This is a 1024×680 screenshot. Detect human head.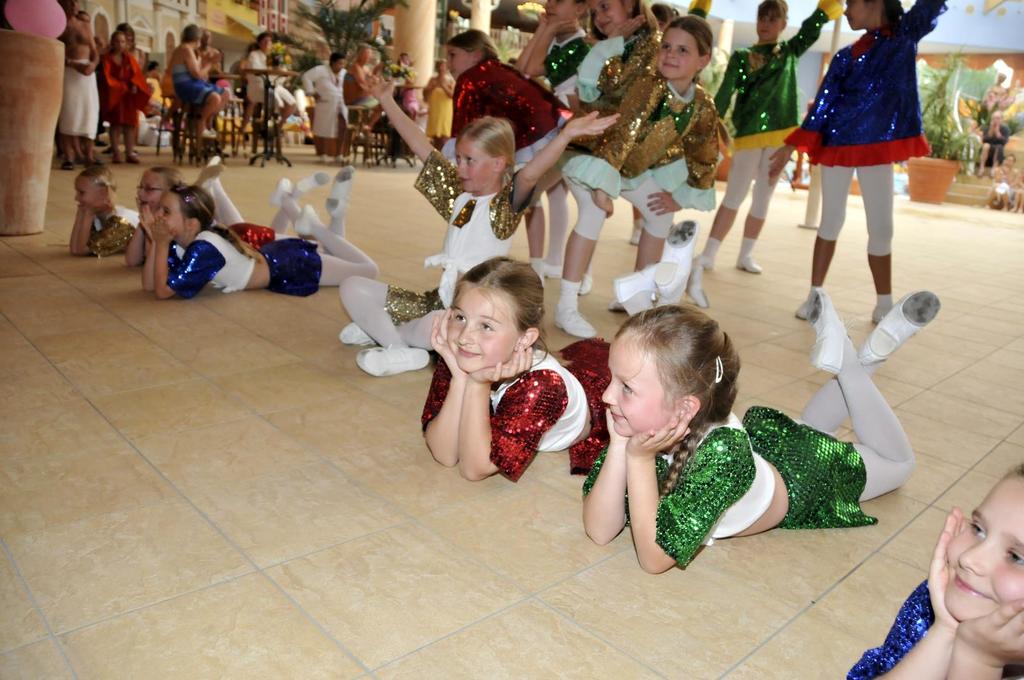
358,43,372,63.
